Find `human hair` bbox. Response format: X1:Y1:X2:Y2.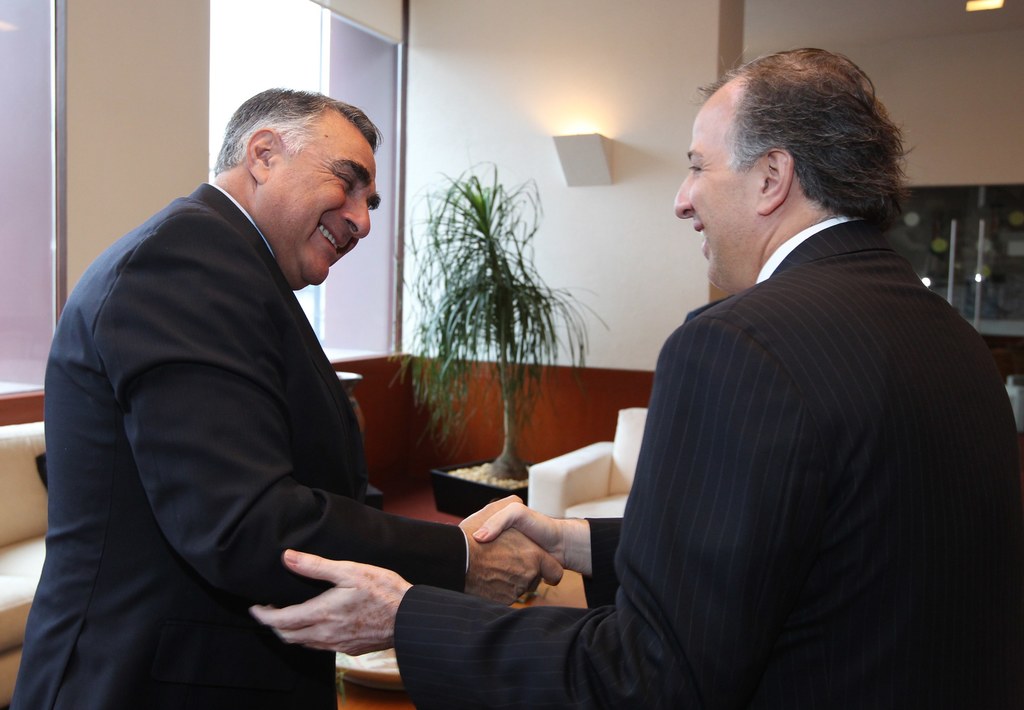
701:44:895:256.
